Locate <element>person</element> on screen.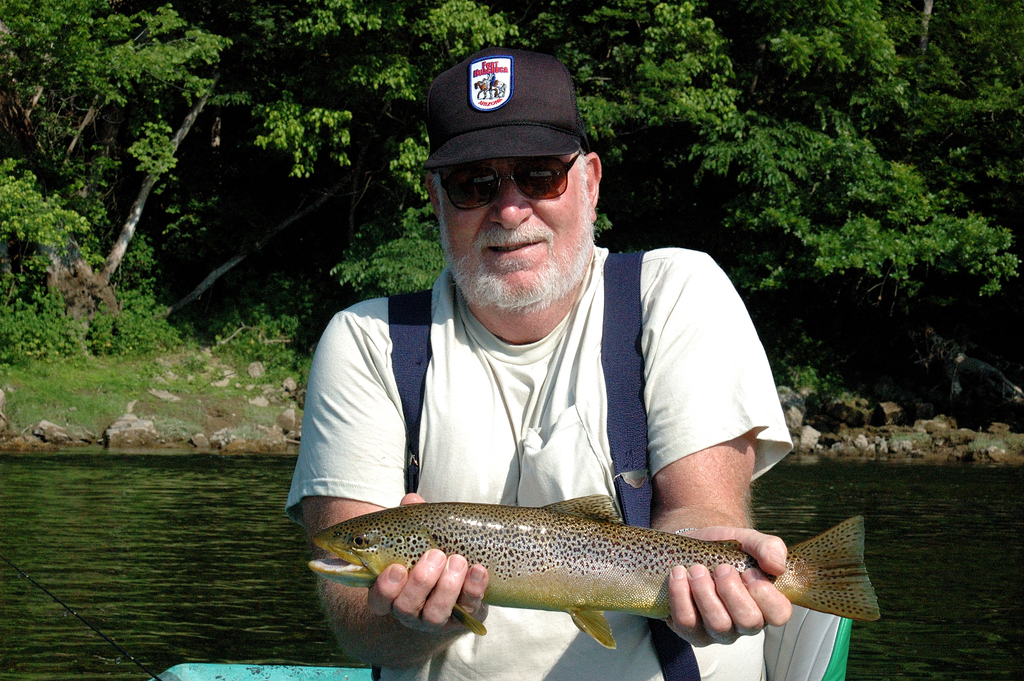
On screen at (x1=284, y1=42, x2=801, y2=680).
